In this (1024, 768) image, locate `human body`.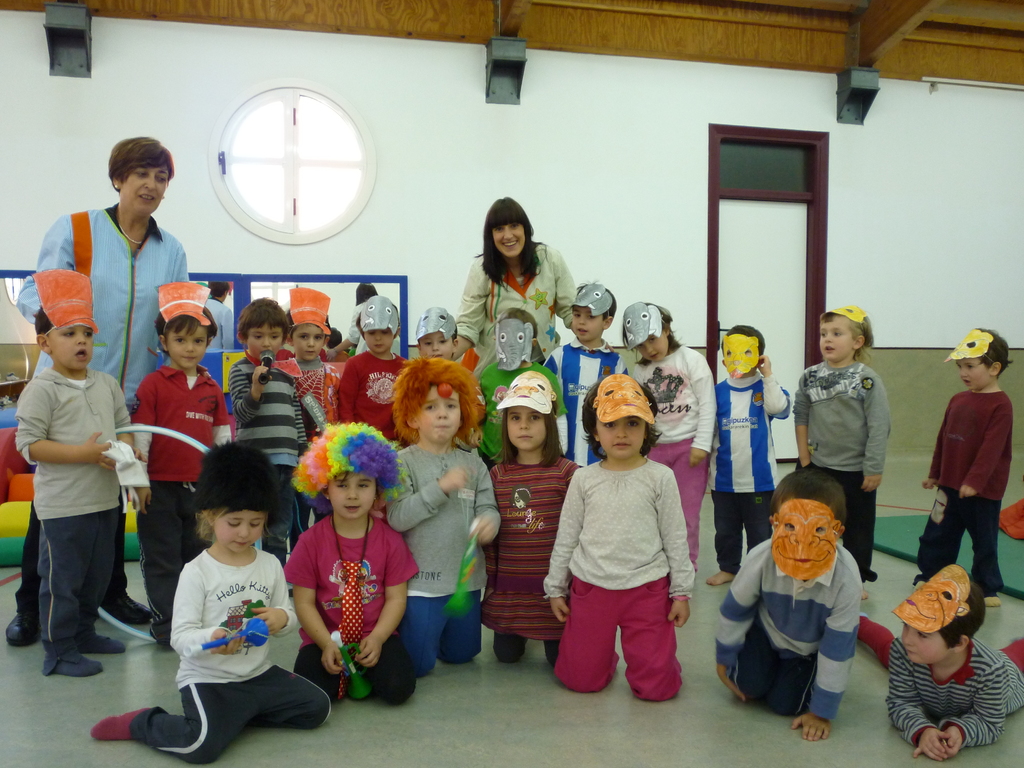
Bounding box: (84,444,338,767).
